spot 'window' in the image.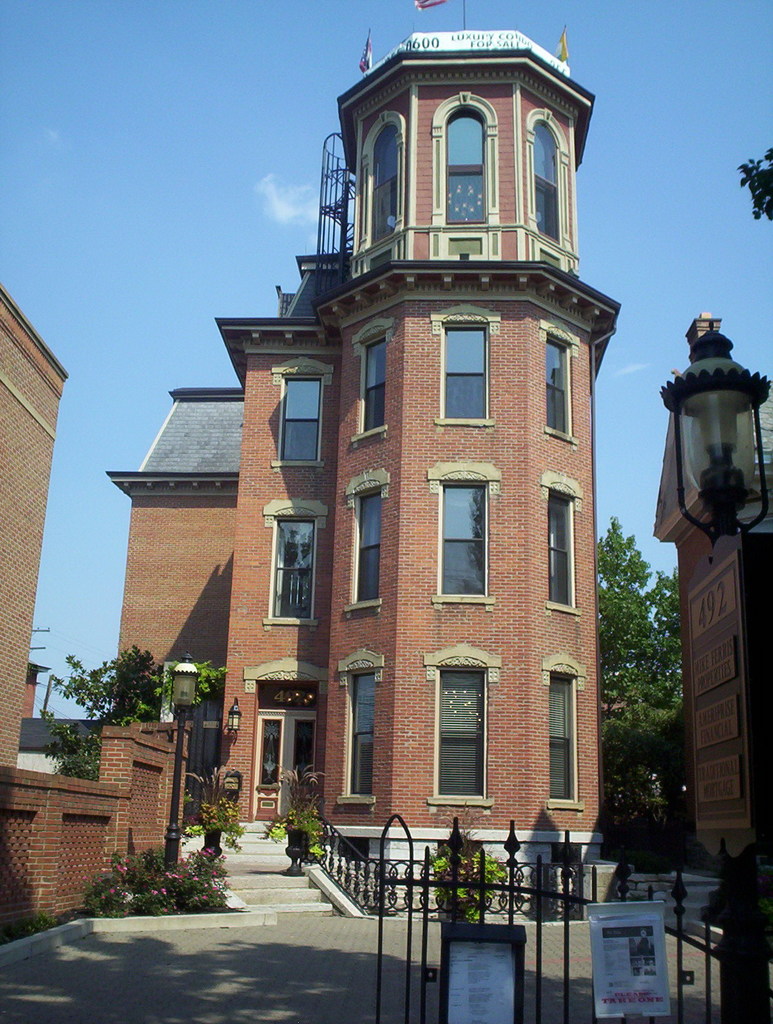
'window' found at <box>523,118,569,236</box>.
